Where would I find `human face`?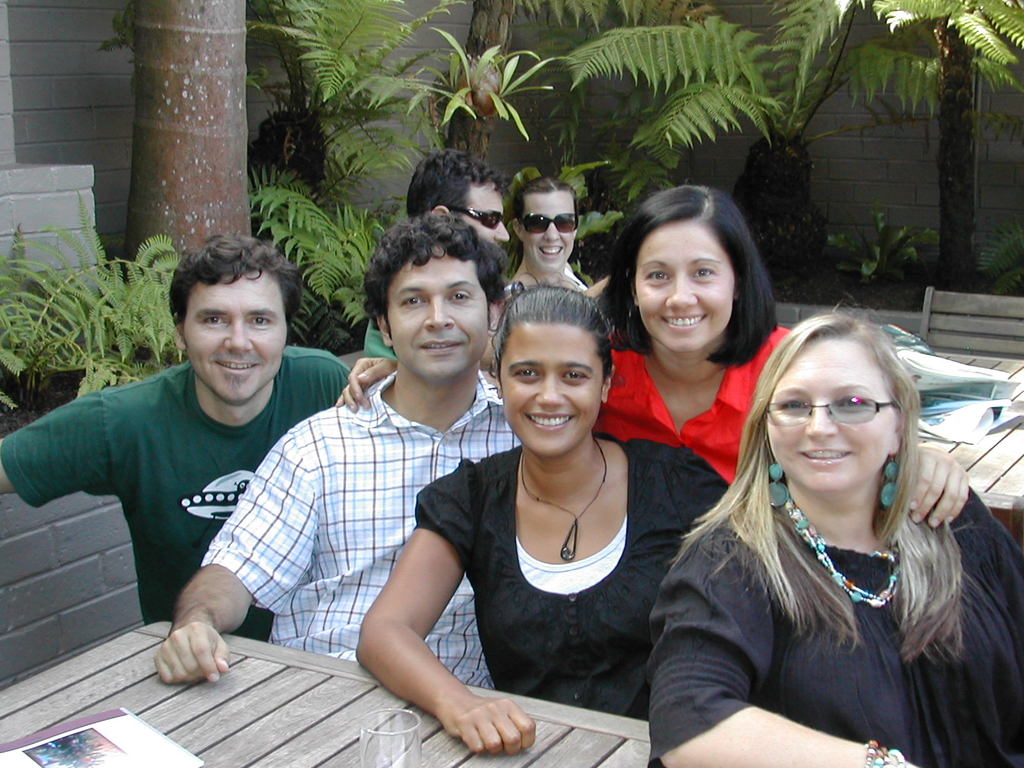
At {"x1": 506, "y1": 323, "x2": 605, "y2": 456}.
